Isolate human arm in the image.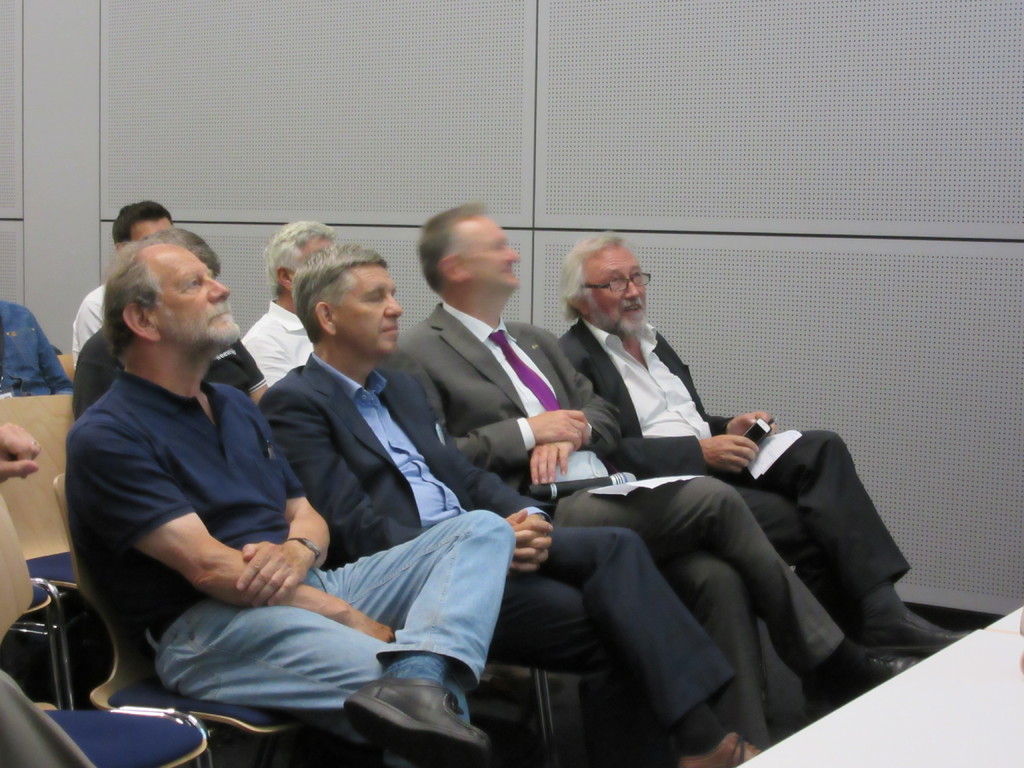
Isolated region: 439:436:561:566.
